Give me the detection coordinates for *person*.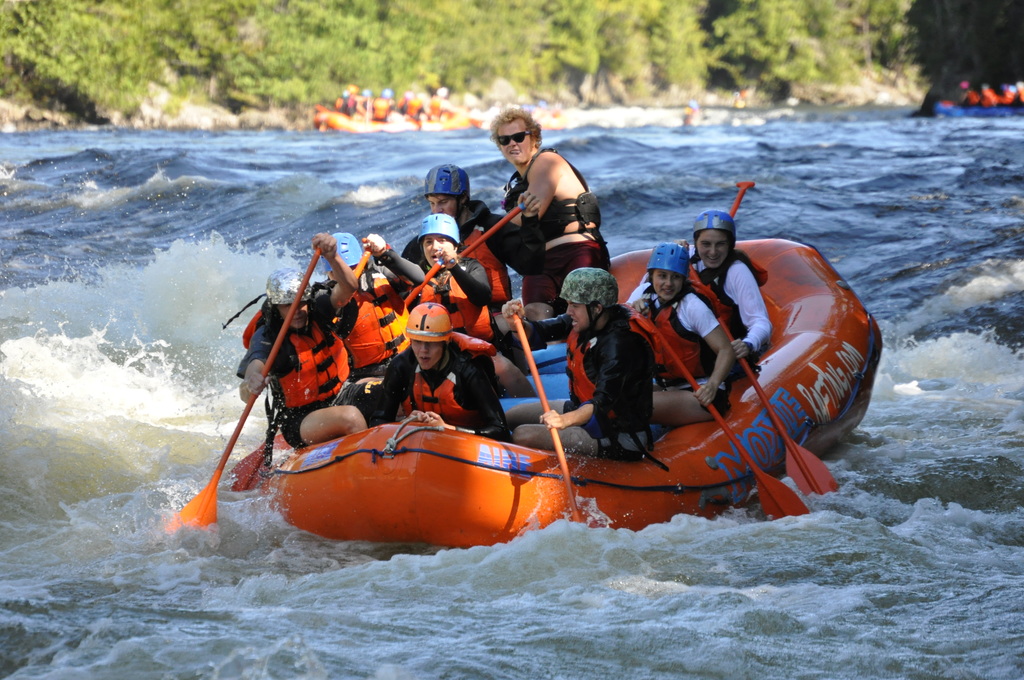
[409, 219, 539, 403].
